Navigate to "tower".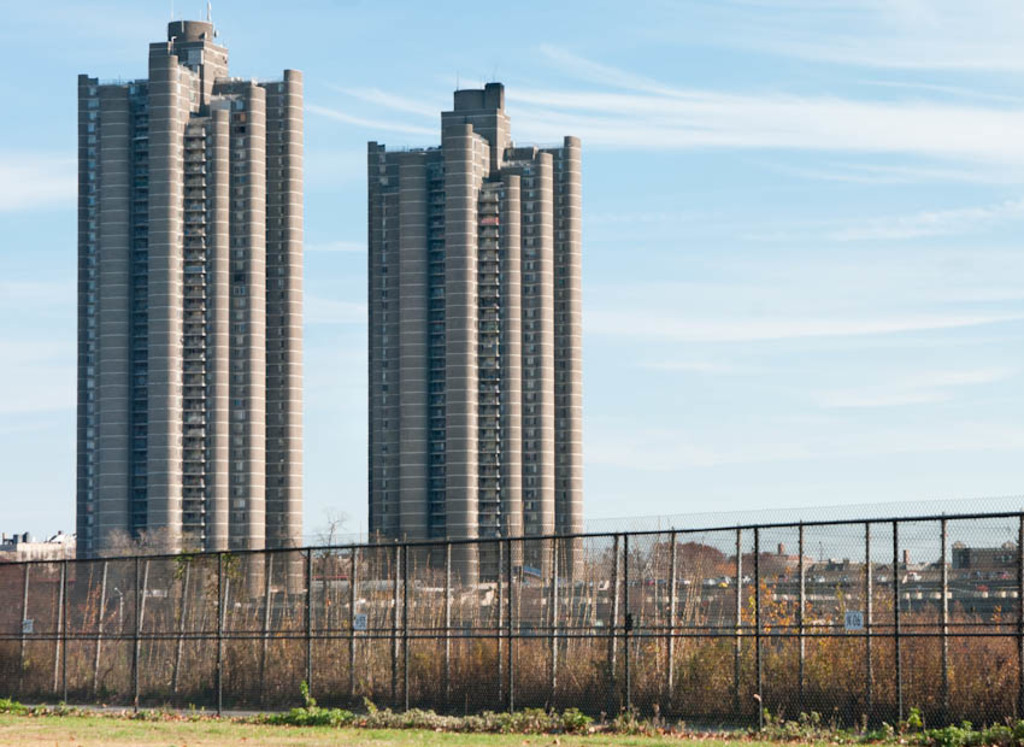
Navigation target: bbox=(72, 0, 313, 618).
